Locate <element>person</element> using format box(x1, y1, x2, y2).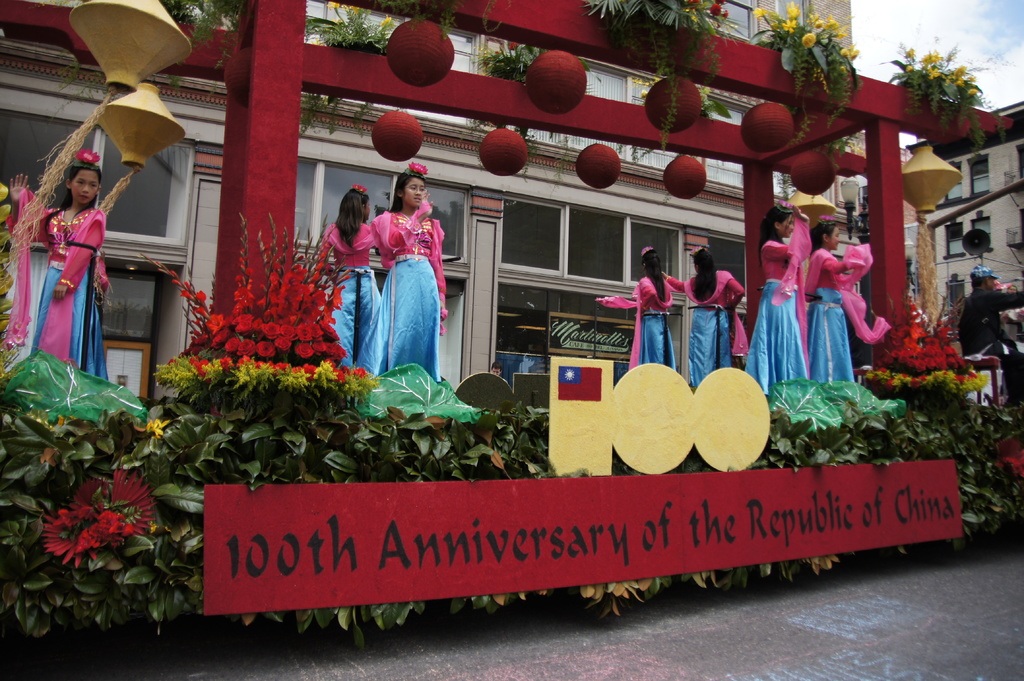
box(363, 163, 453, 396).
